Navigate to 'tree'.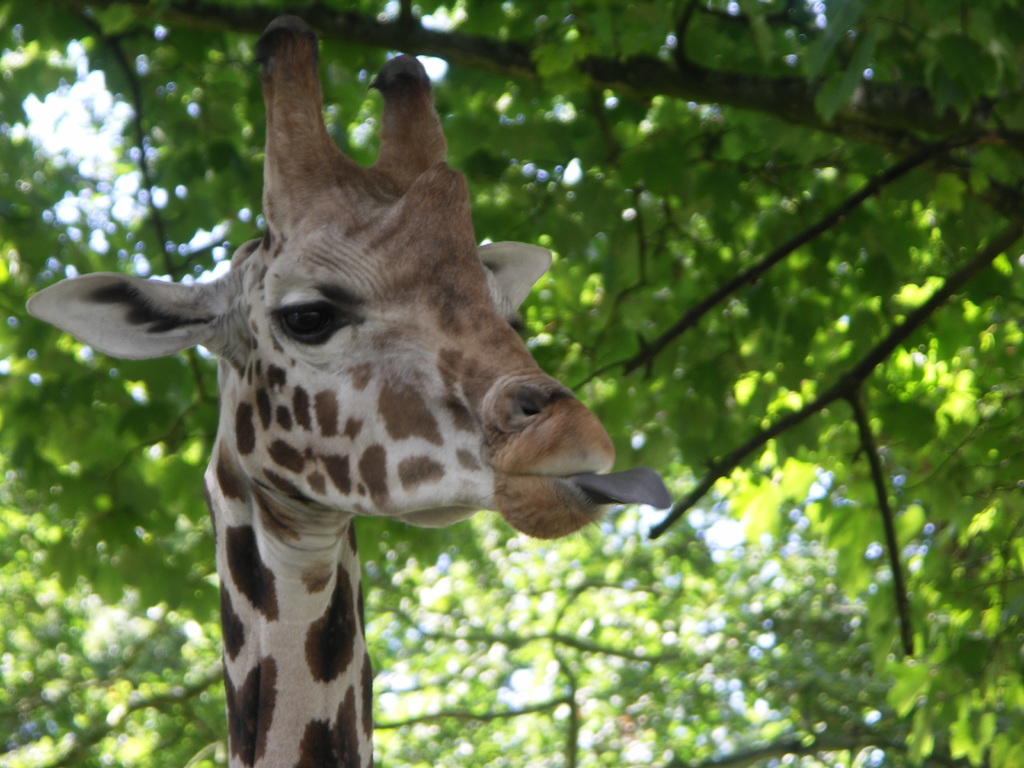
Navigation target: locate(0, 0, 1023, 767).
